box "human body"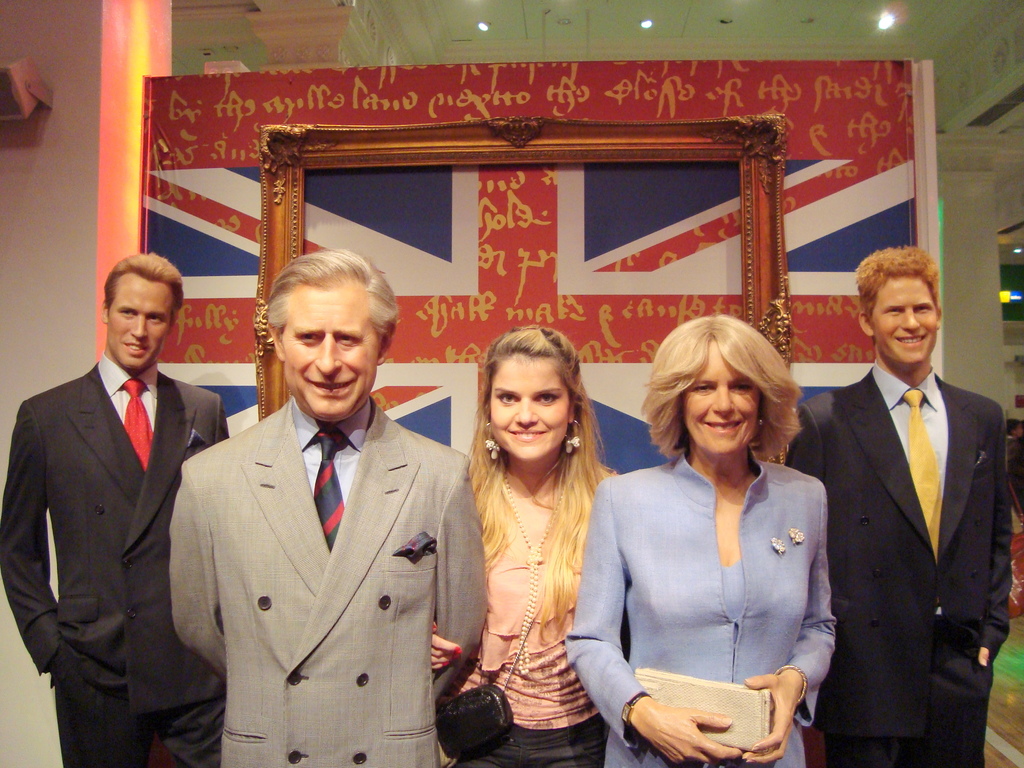
{"x1": 0, "y1": 252, "x2": 228, "y2": 767}
